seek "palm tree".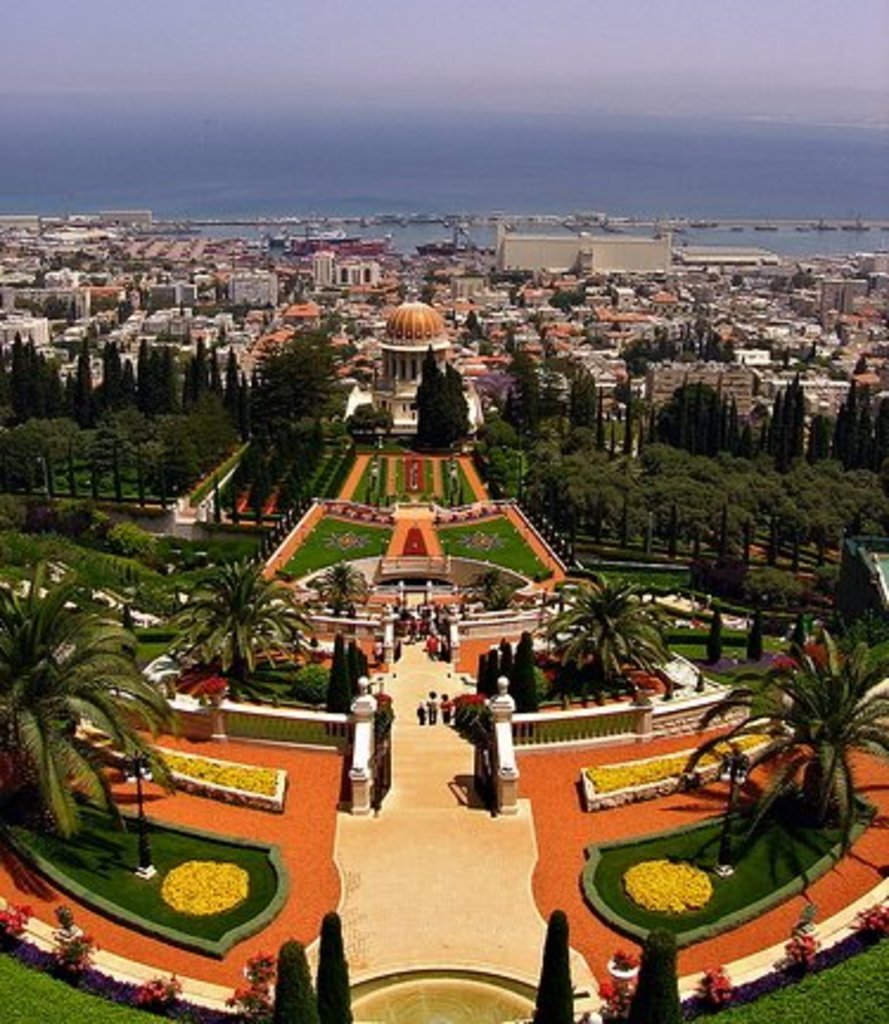
bbox=(552, 569, 633, 683).
